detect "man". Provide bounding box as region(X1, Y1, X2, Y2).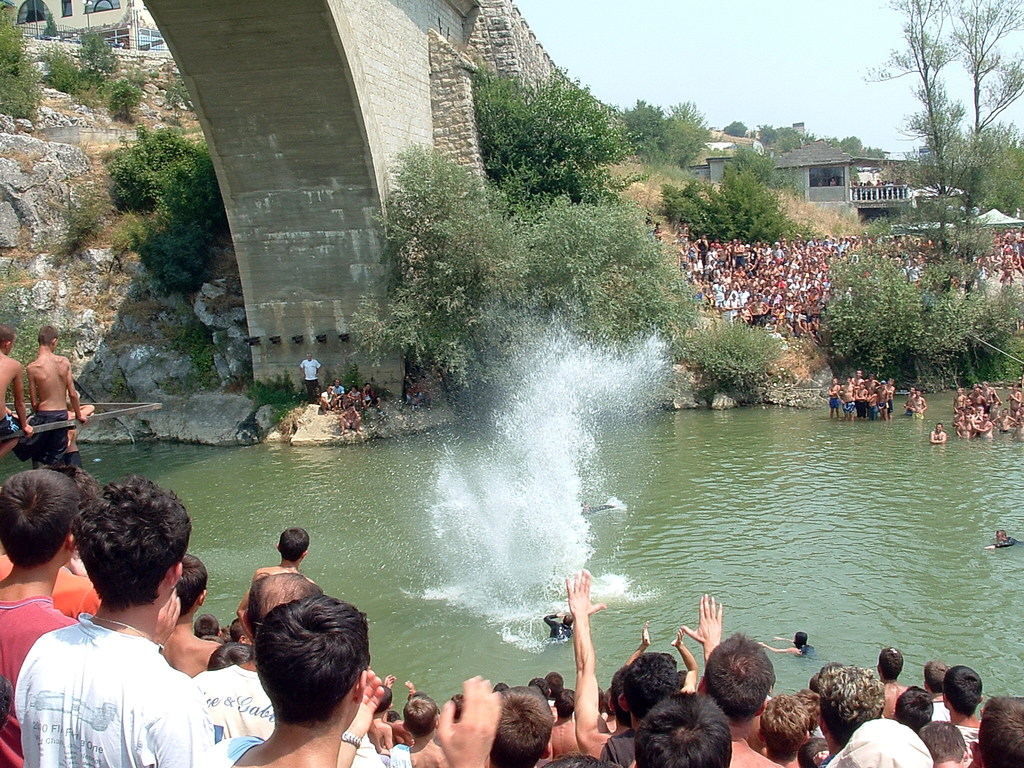
region(580, 499, 615, 518).
